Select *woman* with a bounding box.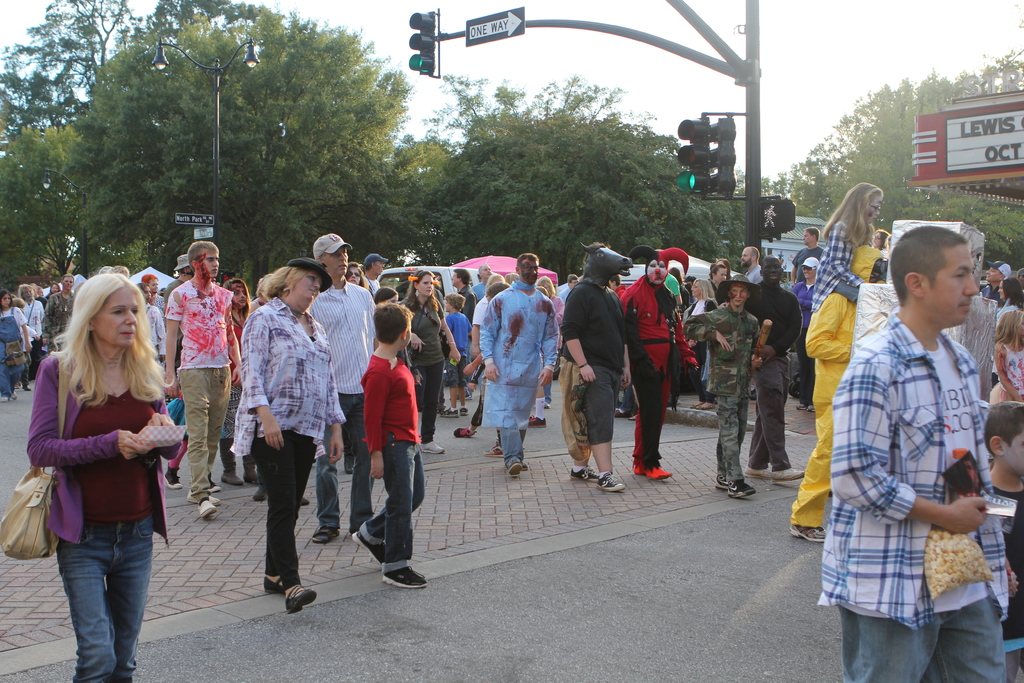
box(711, 261, 729, 299).
